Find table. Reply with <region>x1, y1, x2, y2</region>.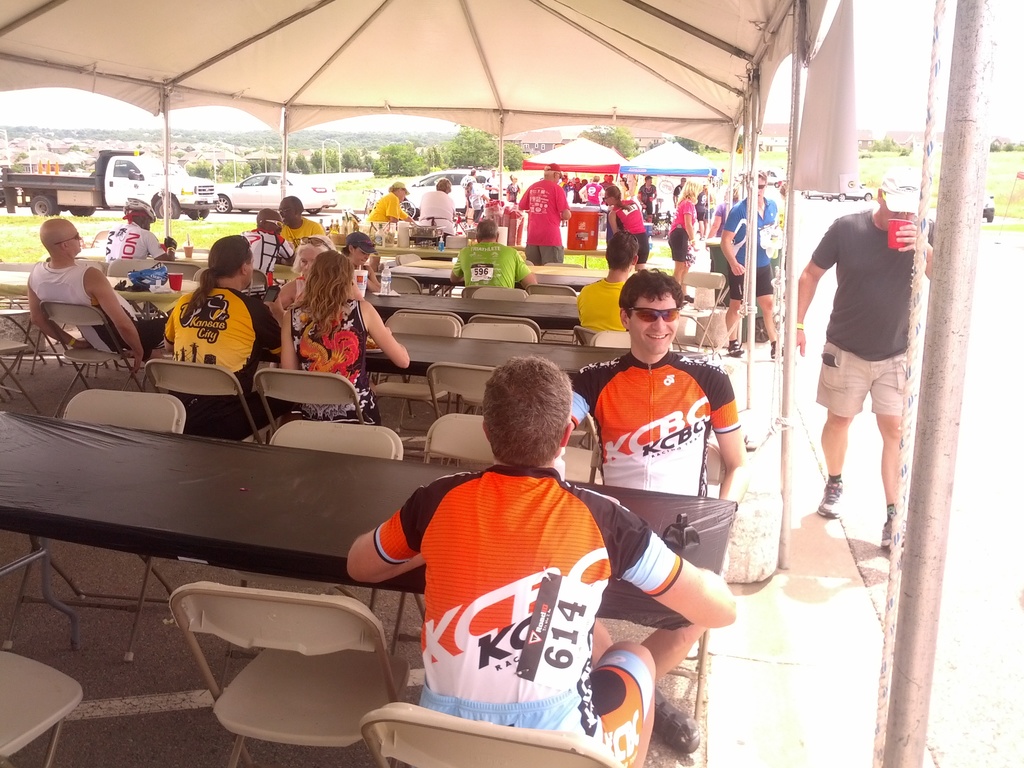
<region>266, 316, 675, 378</region>.
